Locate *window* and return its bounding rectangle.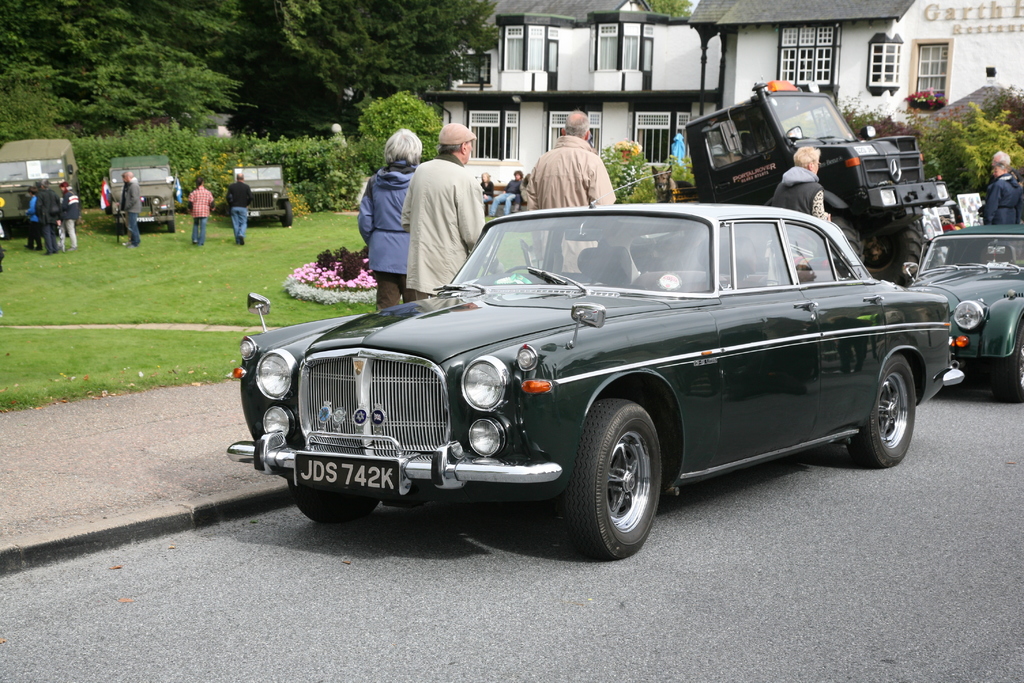
(860,28,906,100).
